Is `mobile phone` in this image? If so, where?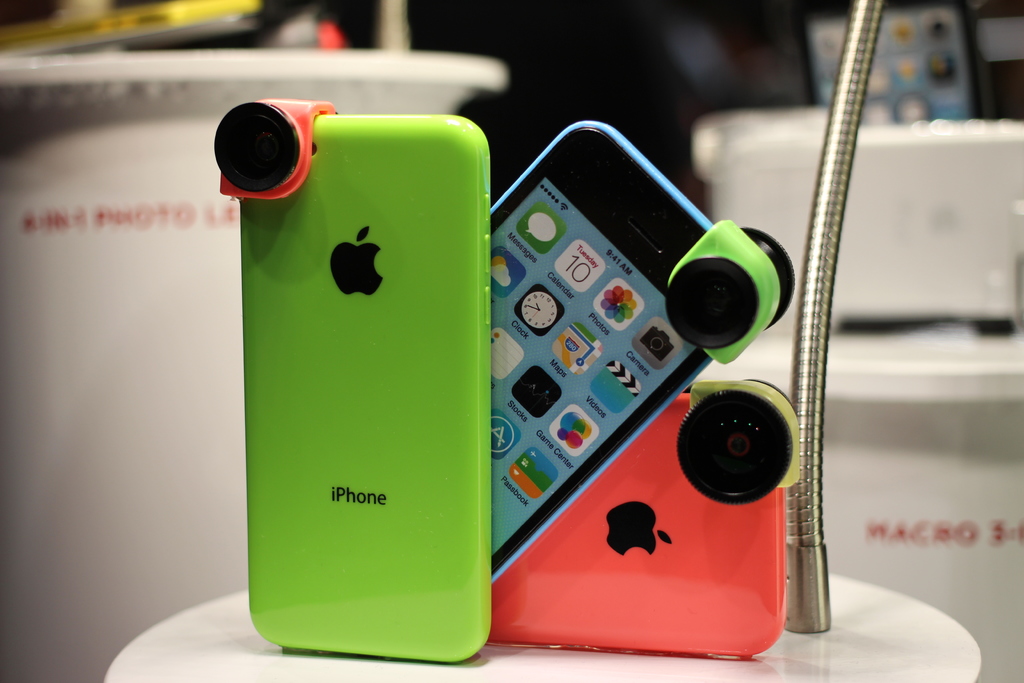
Yes, at 786/0/996/127.
